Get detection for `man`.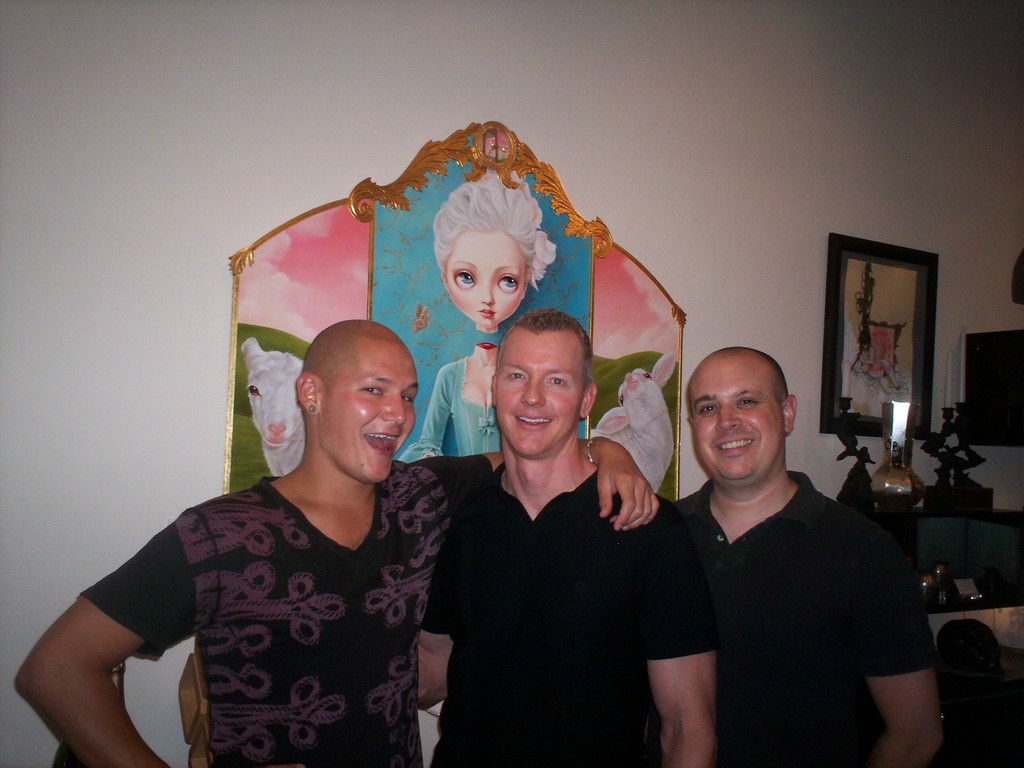
Detection: (11,316,662,767).
